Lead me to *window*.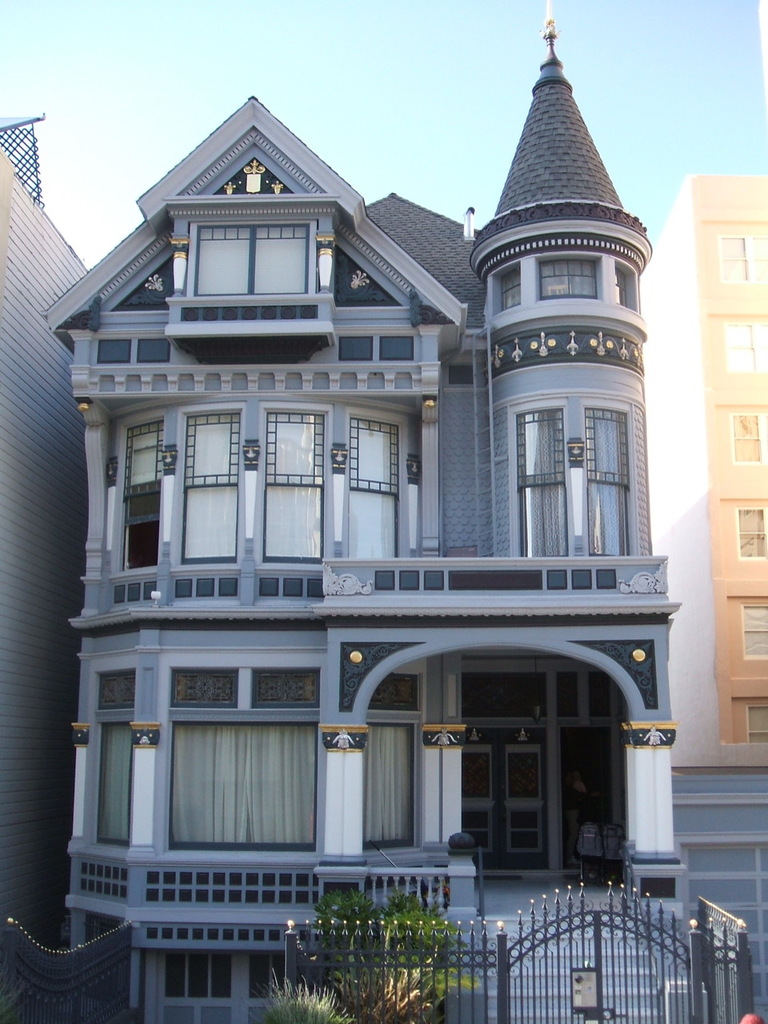
Lead to rect(732, 603, 767, 661).
